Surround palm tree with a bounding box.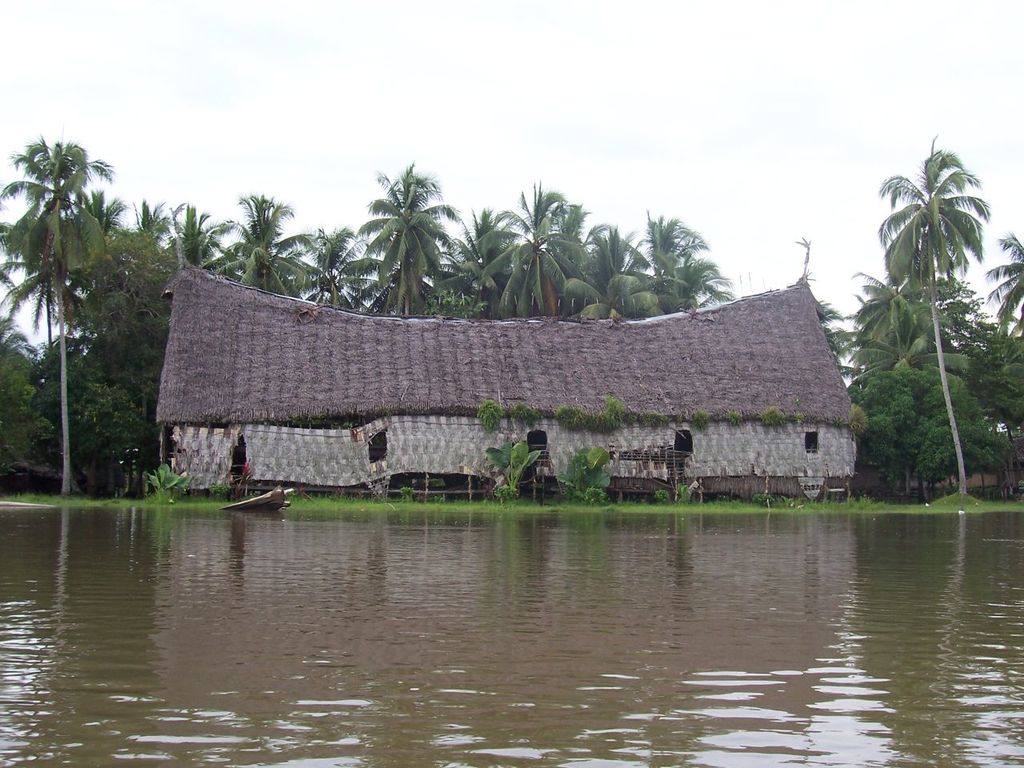
491,202,591,326.
